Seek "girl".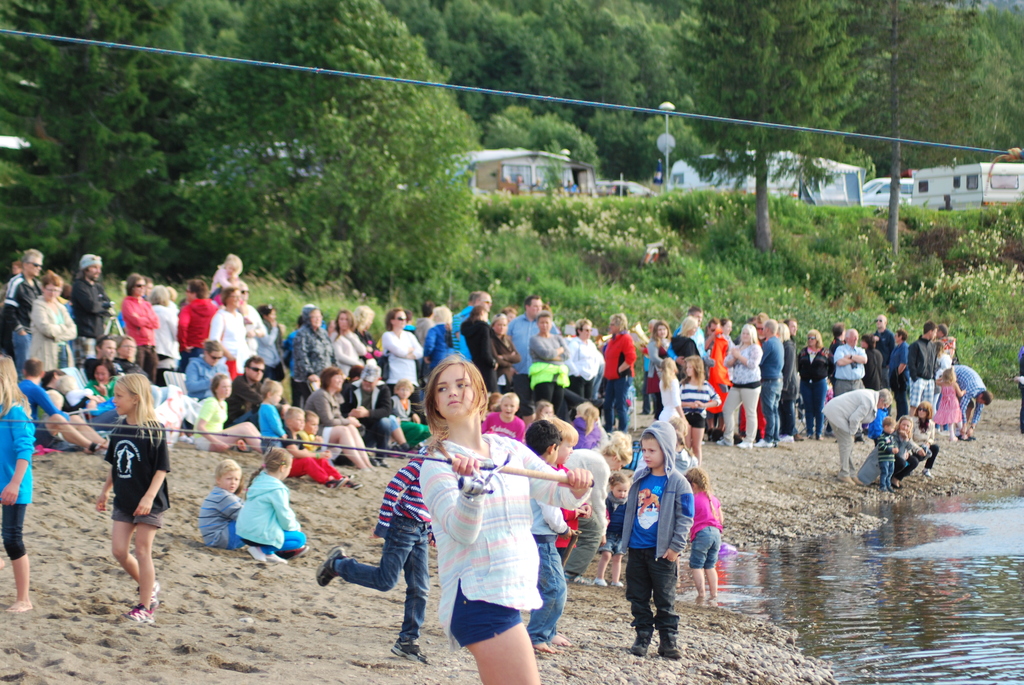
[left=595, top=468, right=624, bottom=590].
